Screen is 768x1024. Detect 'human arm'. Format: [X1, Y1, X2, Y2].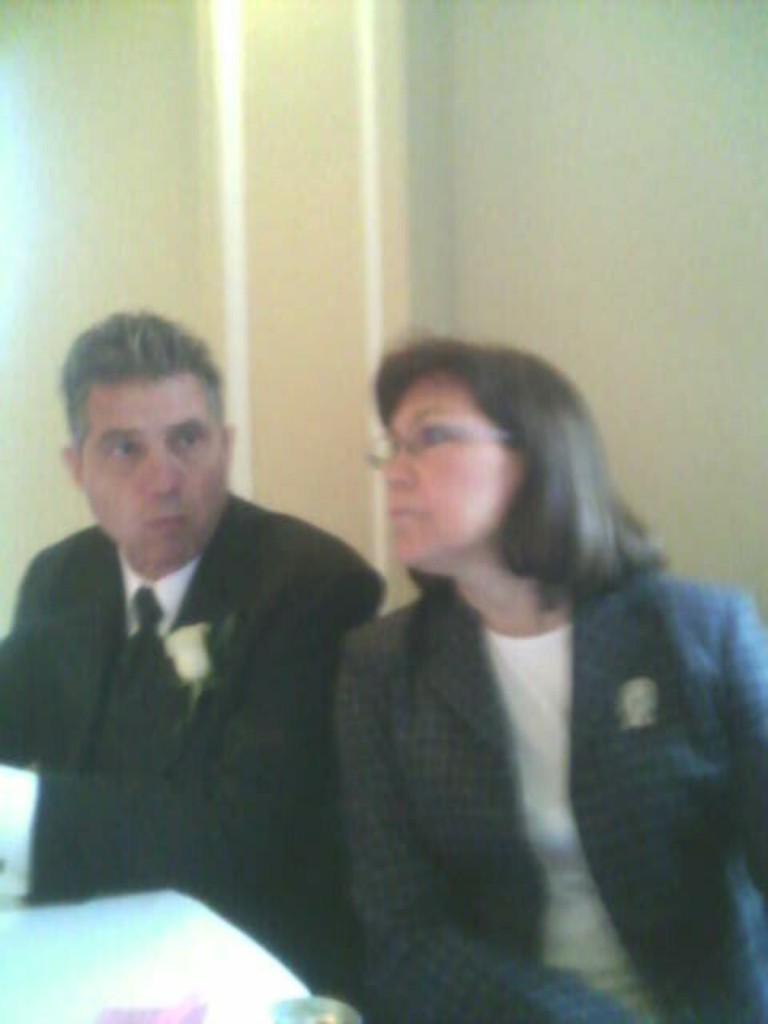
[0, 542, 46, 771].
